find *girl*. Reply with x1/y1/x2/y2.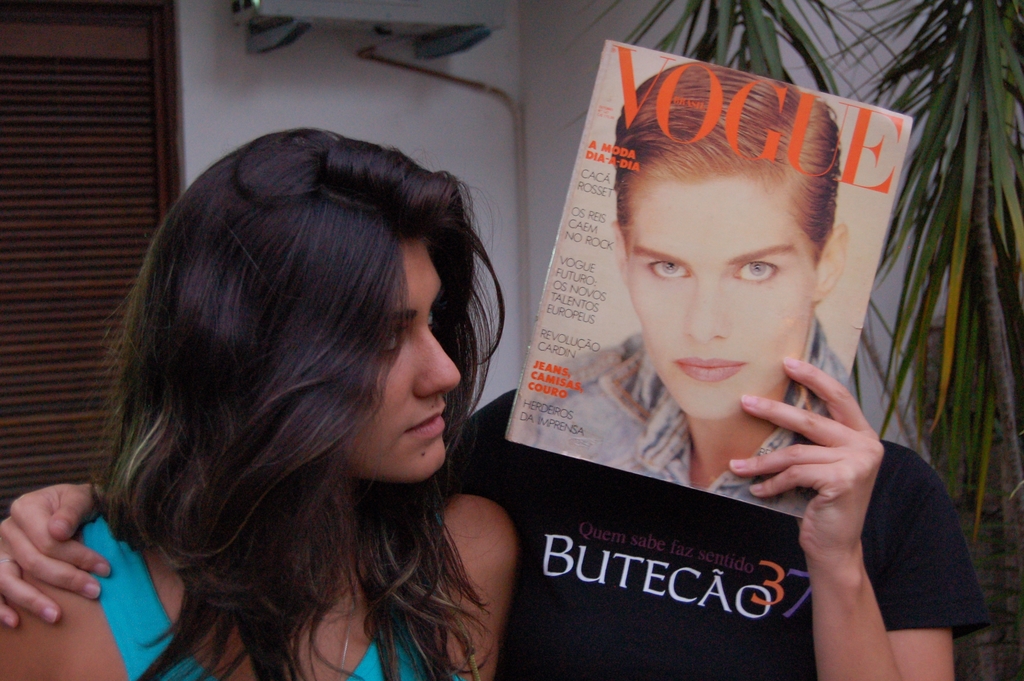
0/121/513/680.
